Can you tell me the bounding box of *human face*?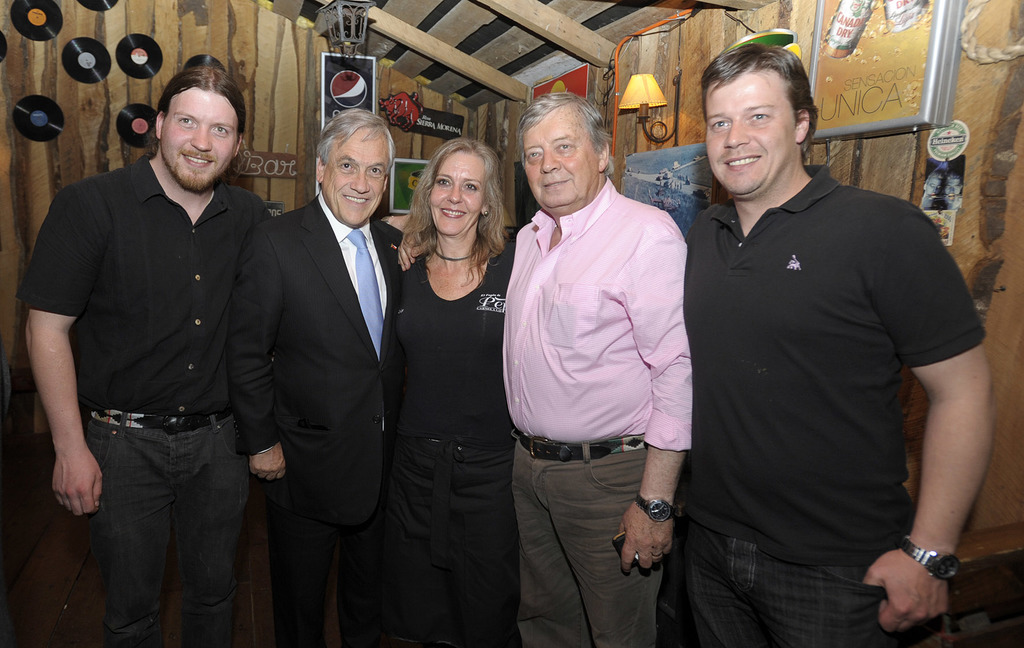
<box>158,86,238,180</box>.
